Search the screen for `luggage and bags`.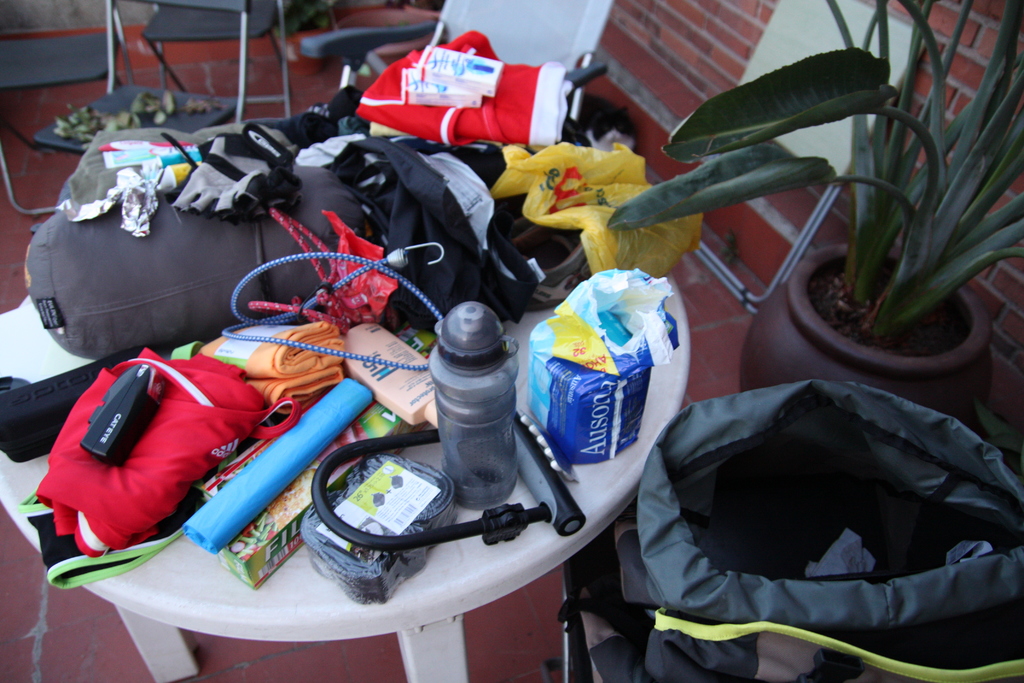
Found at 20, 133, 498, 356.
